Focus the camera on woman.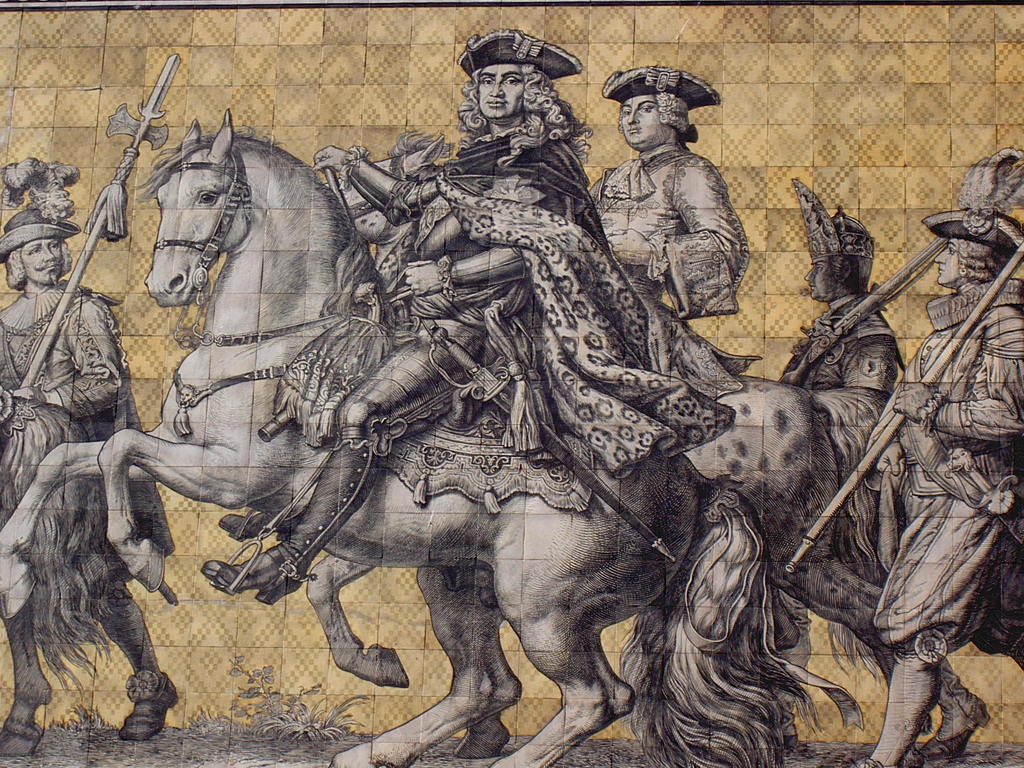
Focus region: (left=583, top=64, right=749, bottom=325).
